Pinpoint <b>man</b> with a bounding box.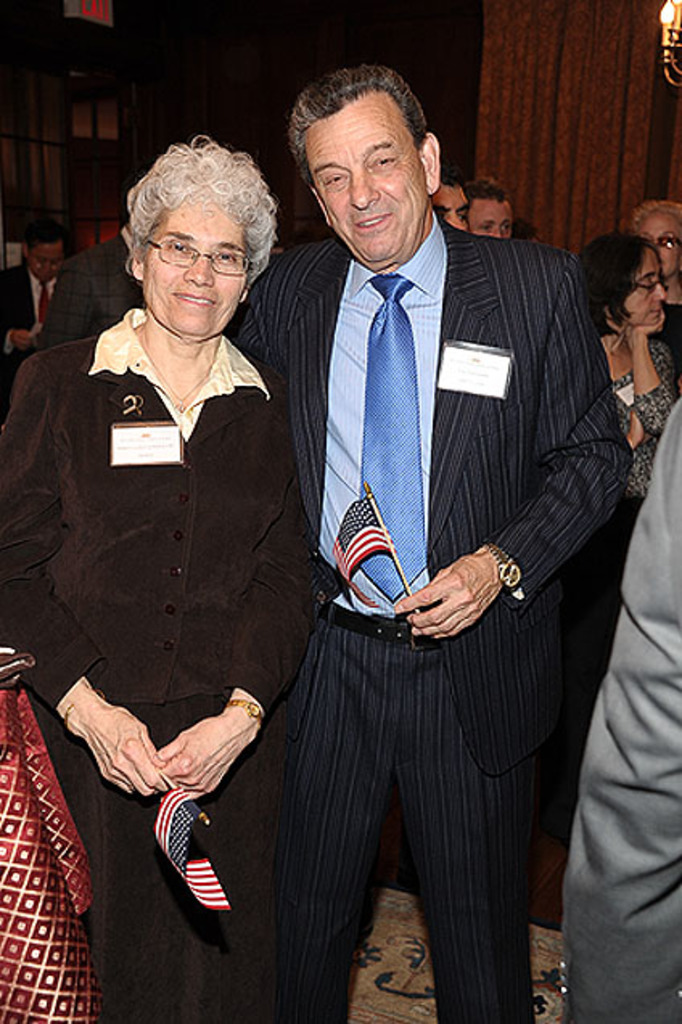
left=222, top=77, right=629, bottom=1016.
